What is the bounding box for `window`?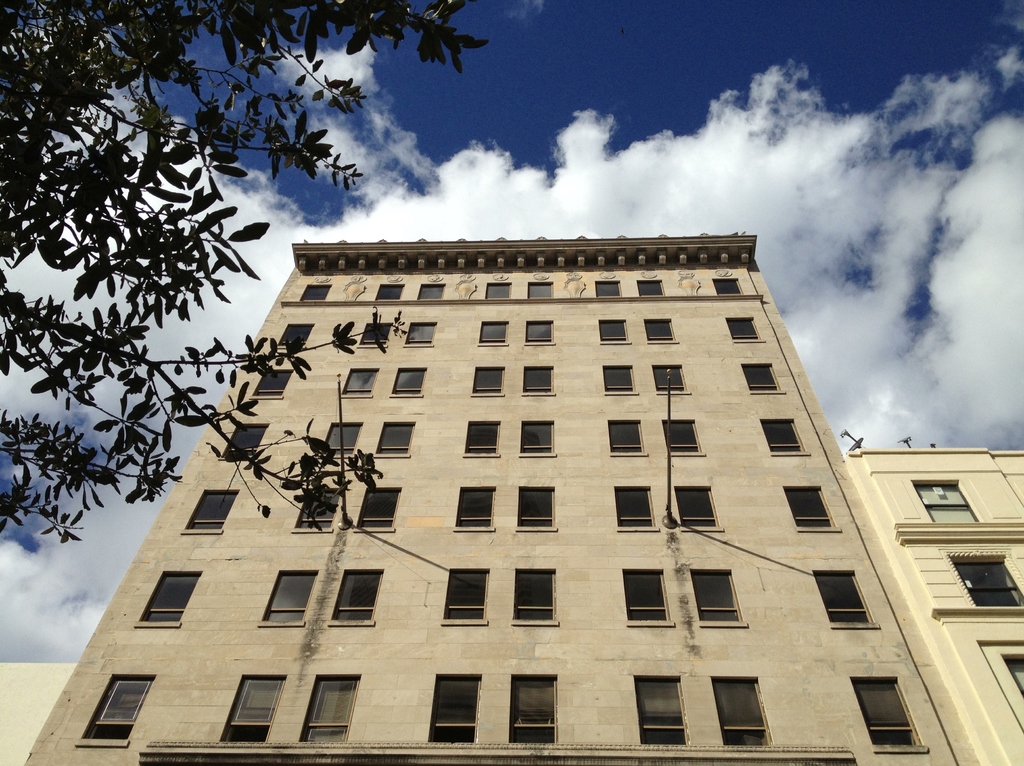
left=646, top=318, right=676, bottom=341.
